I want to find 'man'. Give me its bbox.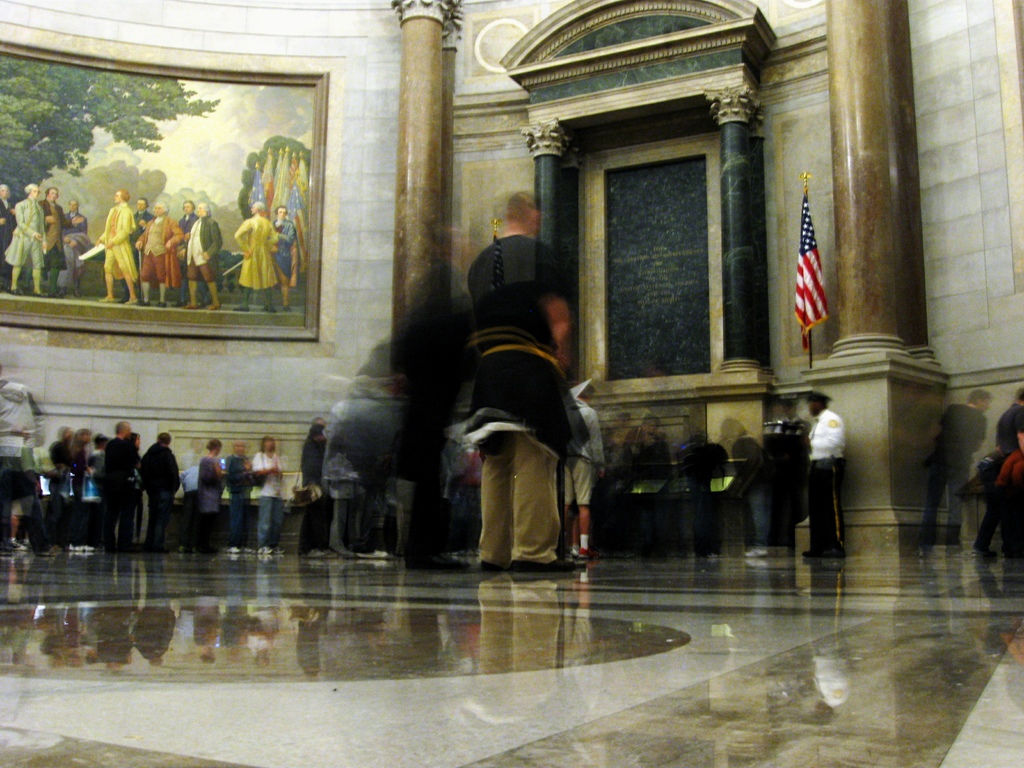
90,189,137,307.
